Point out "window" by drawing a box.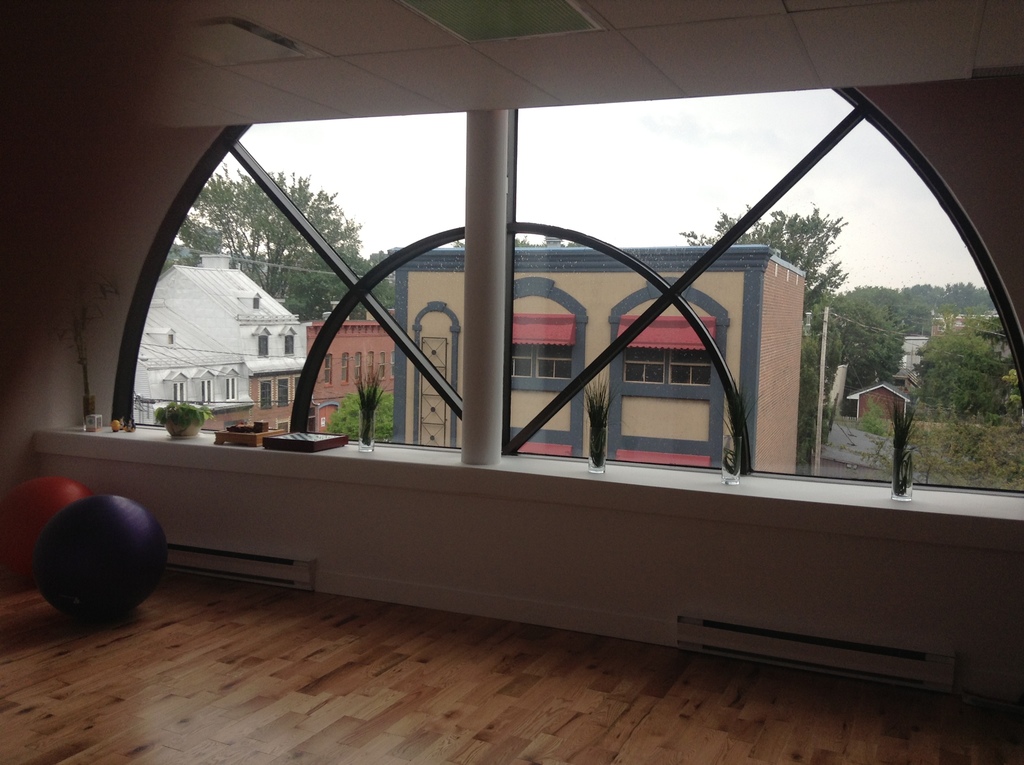
<region>365, 351, 374, 380</region>.
